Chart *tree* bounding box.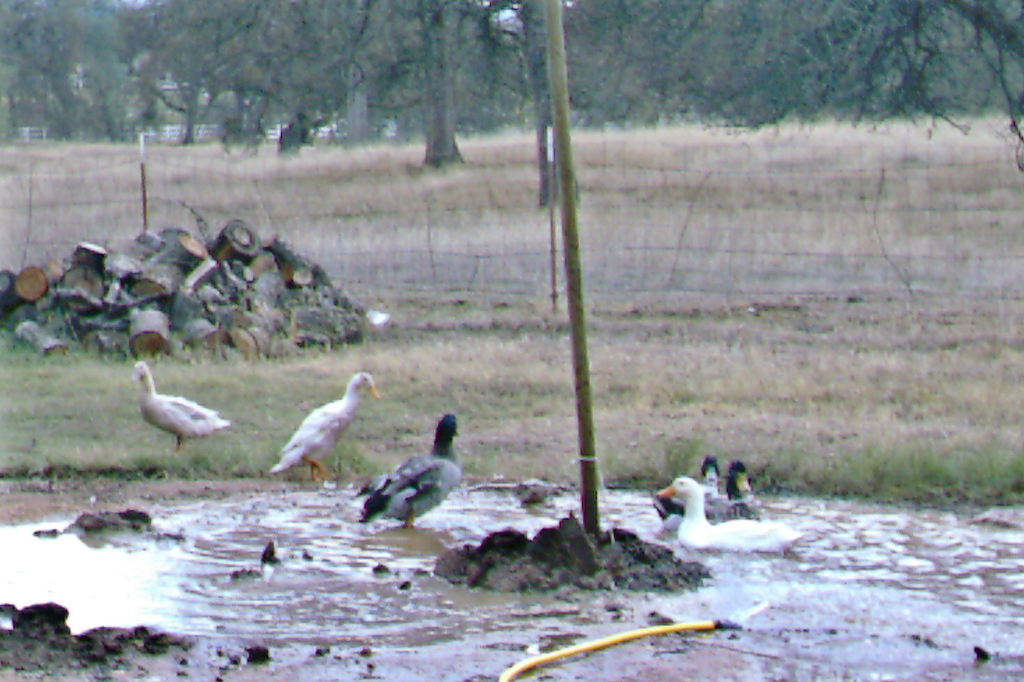
Charted: 352, 0, 527, 156.
